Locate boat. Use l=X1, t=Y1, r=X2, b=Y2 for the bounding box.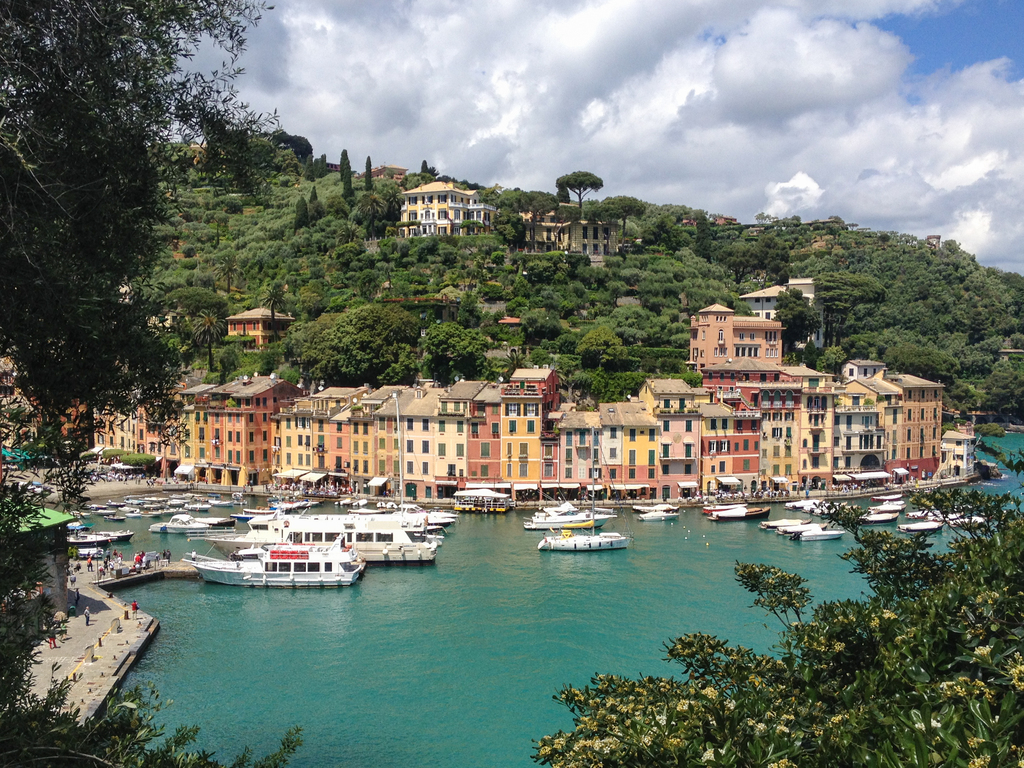
l=544, t=426, r=635, b=553.
